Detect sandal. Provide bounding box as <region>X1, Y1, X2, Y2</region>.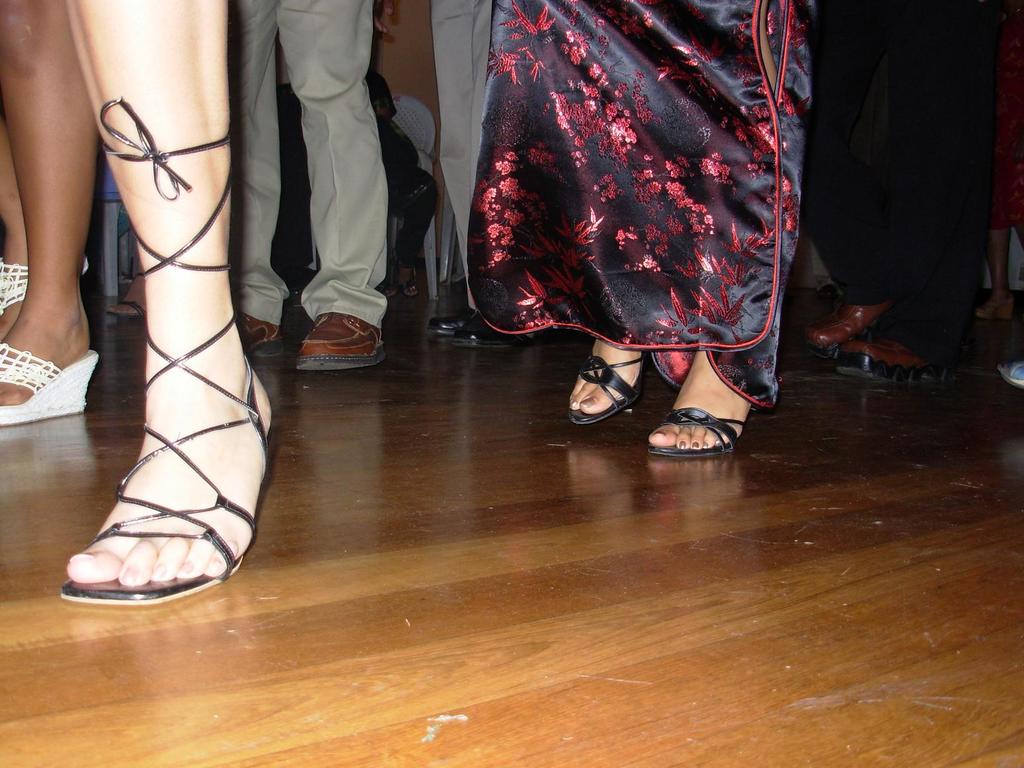
<region>61, 120, 283, 617</region>.
